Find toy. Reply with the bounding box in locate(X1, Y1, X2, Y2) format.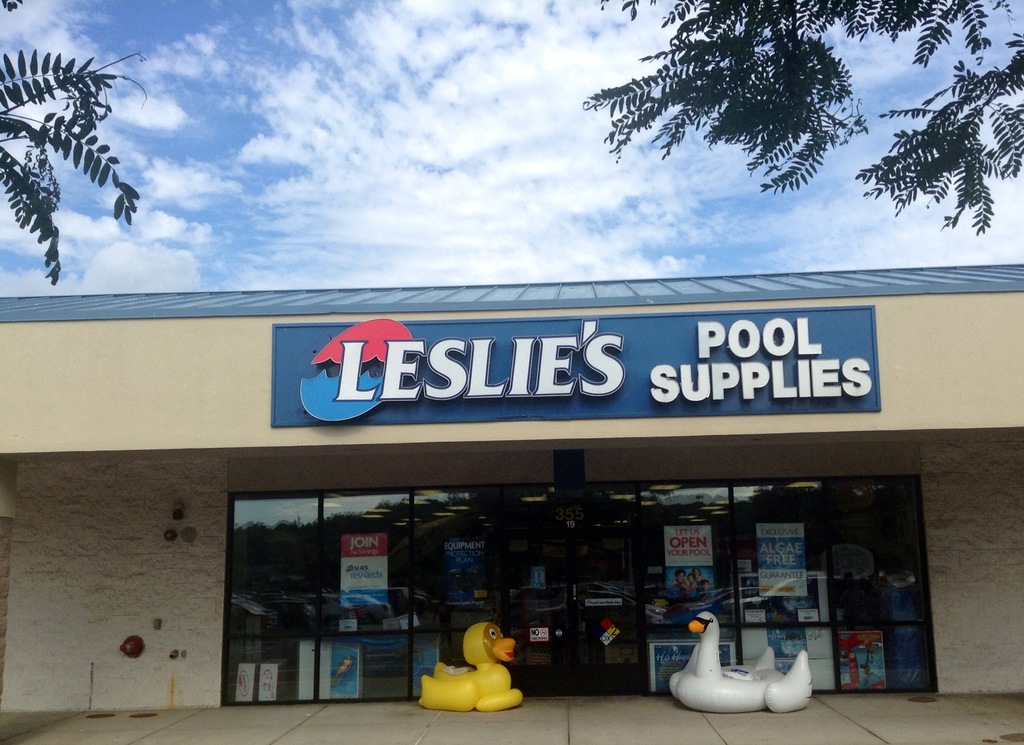
locate(668, 612, 814, 712).
